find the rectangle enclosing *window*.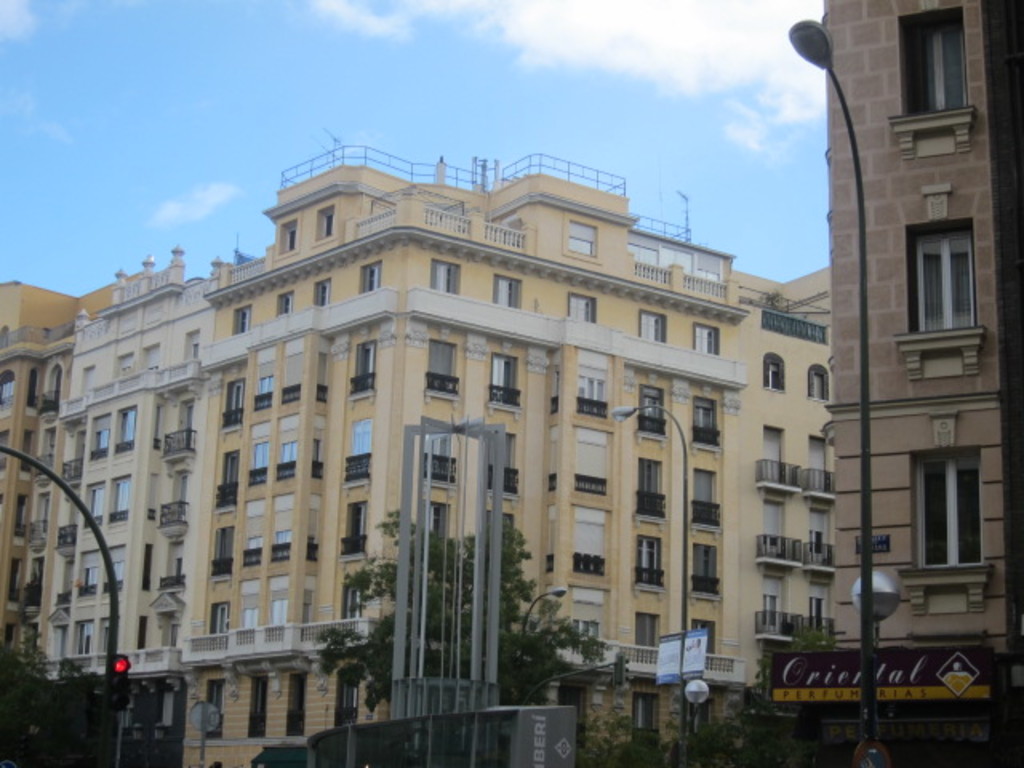
278,230,302,246.
